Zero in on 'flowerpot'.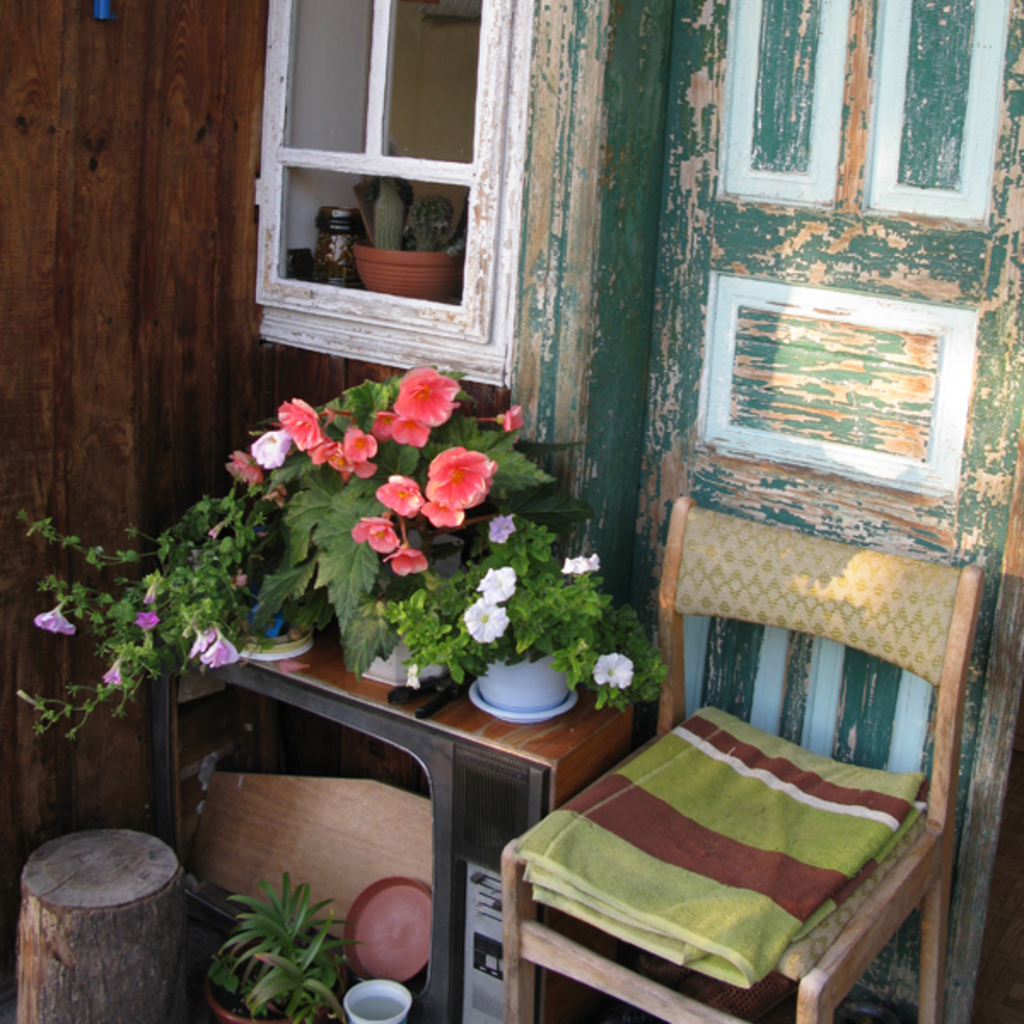
Zeroed in: Rect(353, 246, 456, 299).
